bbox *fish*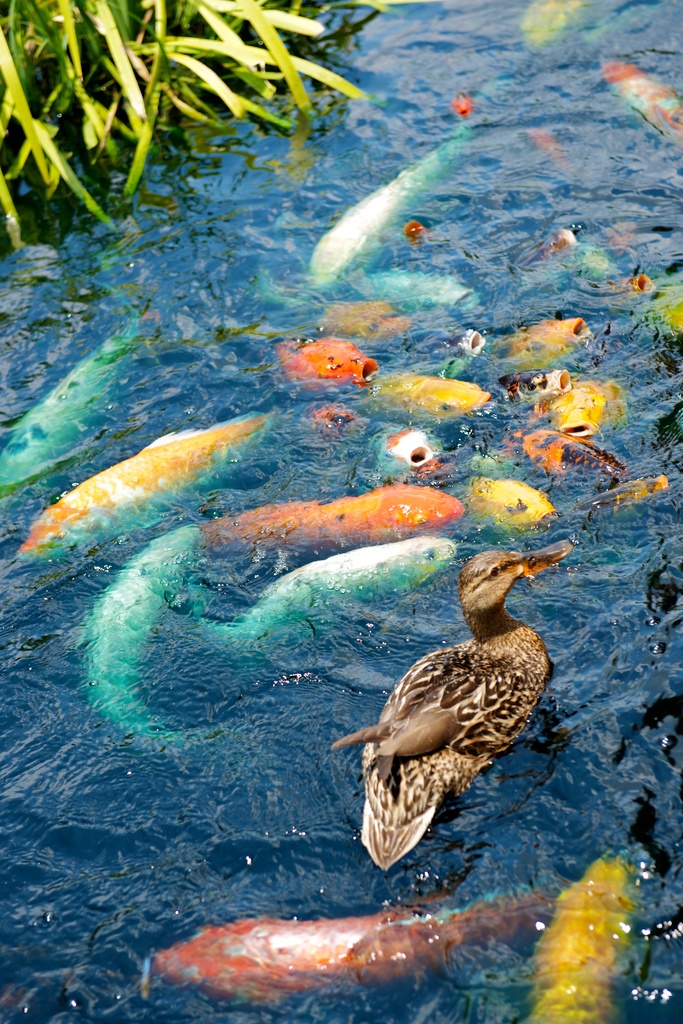
101, 882, 628, 1013
